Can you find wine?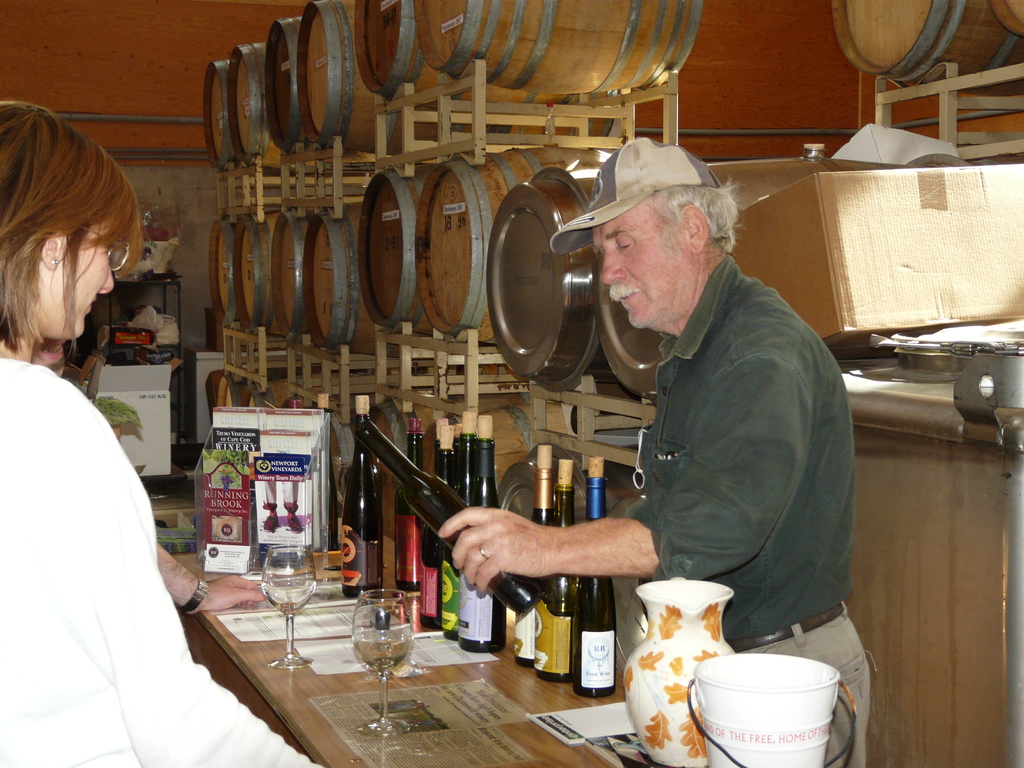
Yes, bounding box: [536, 460, 573, 684].
